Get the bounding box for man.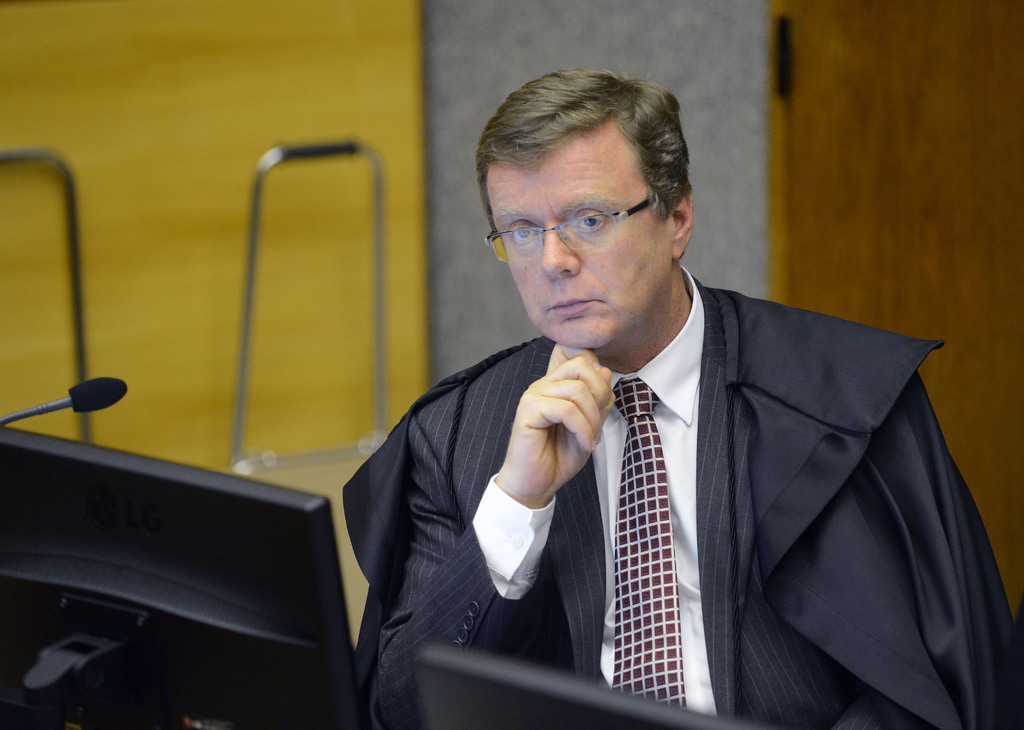
x1=363, y1=112, x2=976, y2=729.
